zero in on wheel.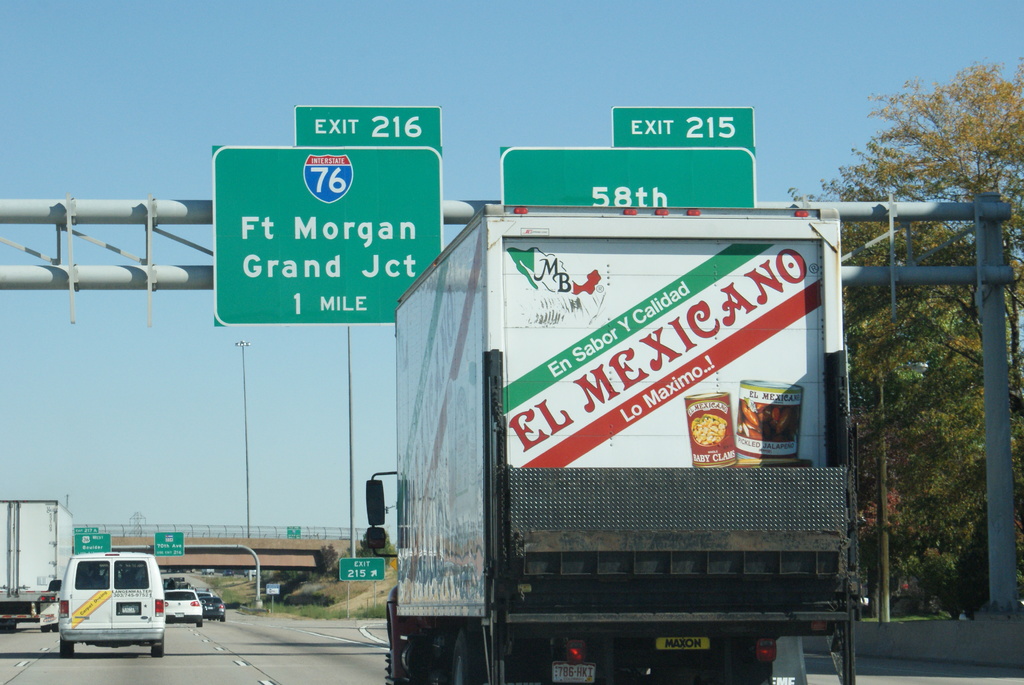
Zeroed in: select_region(148, 643, 170, 661).
